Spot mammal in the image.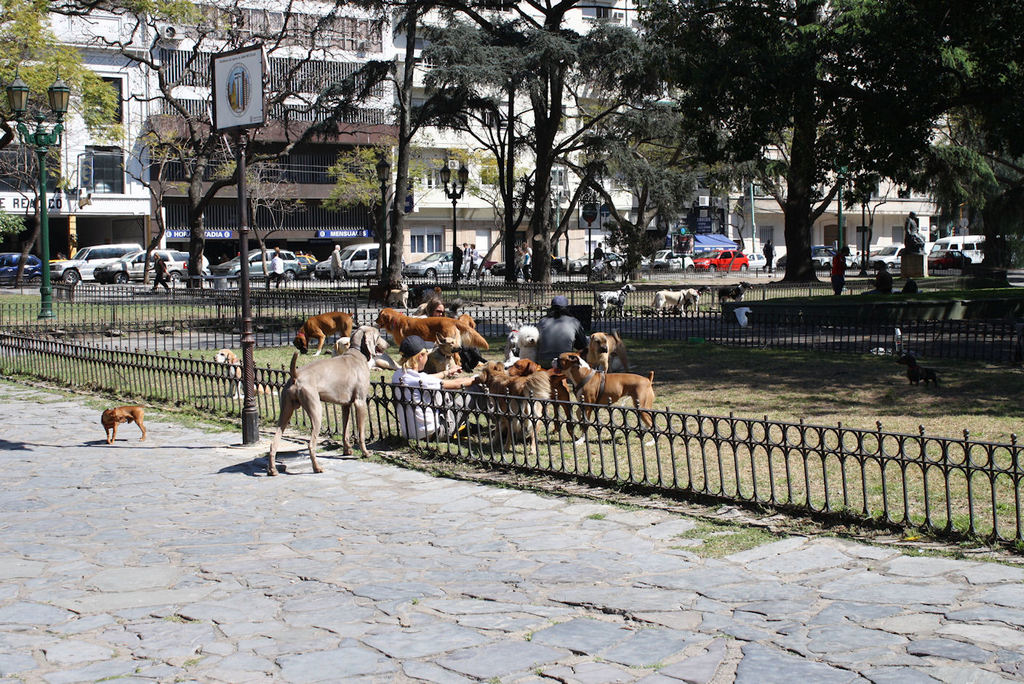
mammal found at left=595, top=283, right=636, bottom=318.
